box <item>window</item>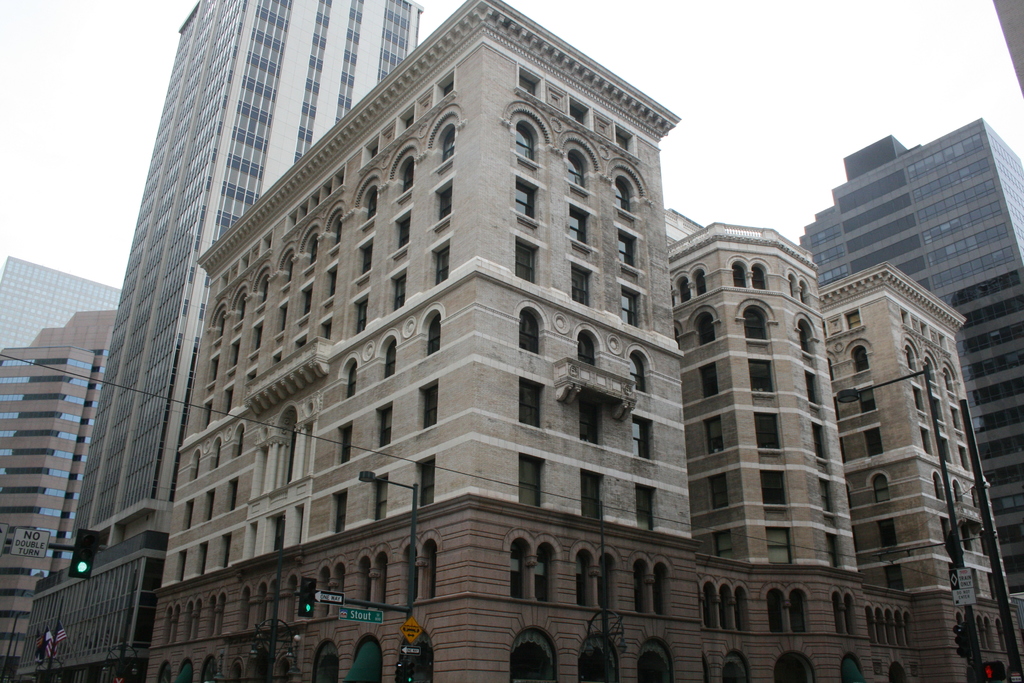
[left=755, top=416, right=777, bottom=457]
